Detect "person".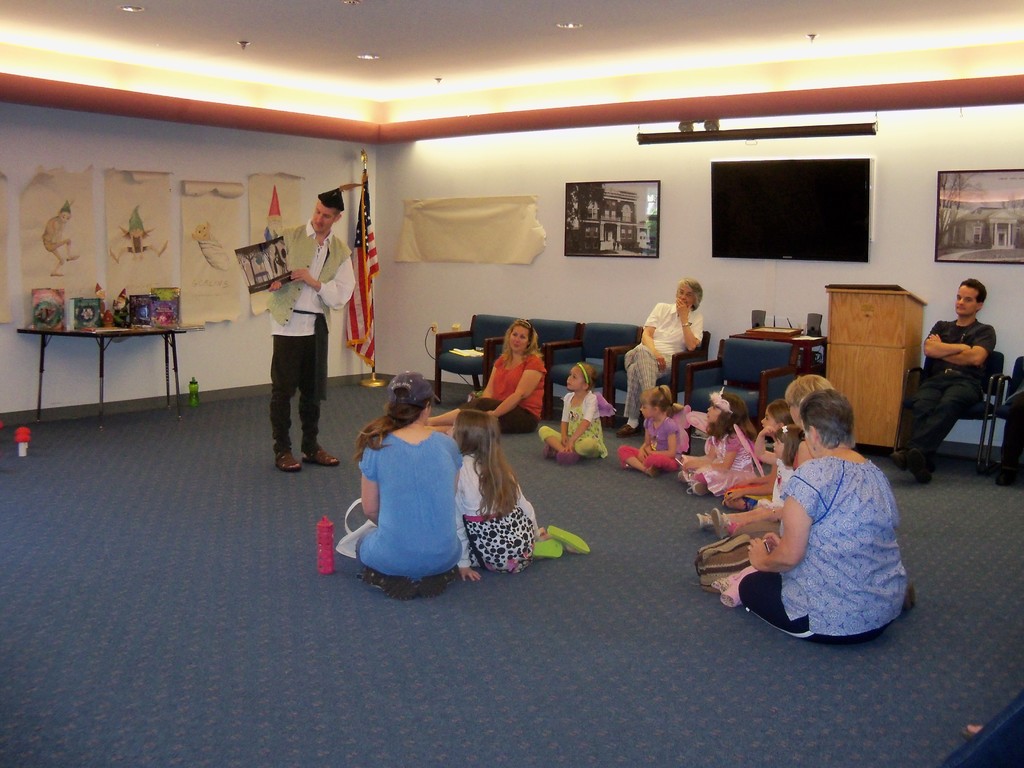
Detected at pyautogui.locateOnScreen(730, 374, 831, 540).
